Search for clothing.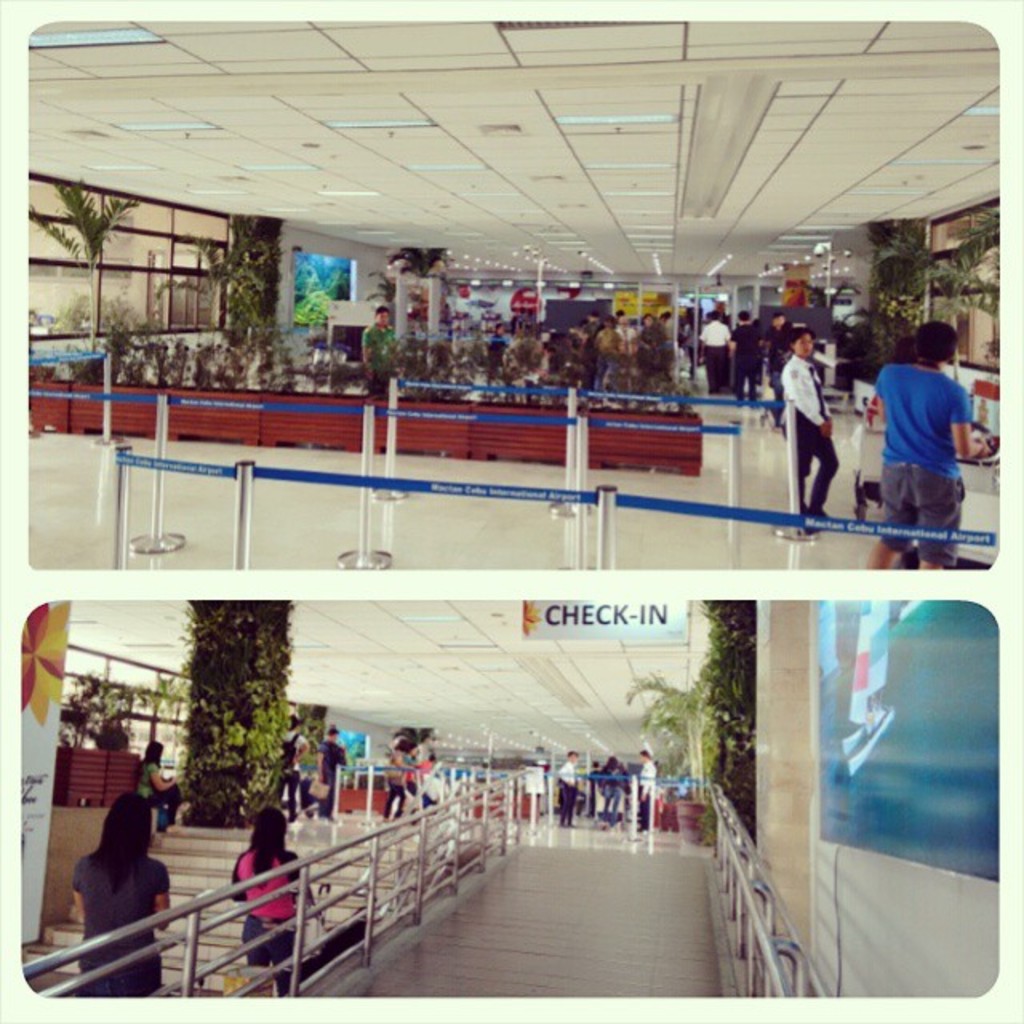
Found at (left=357, top=312, right=402, bottom=387).
